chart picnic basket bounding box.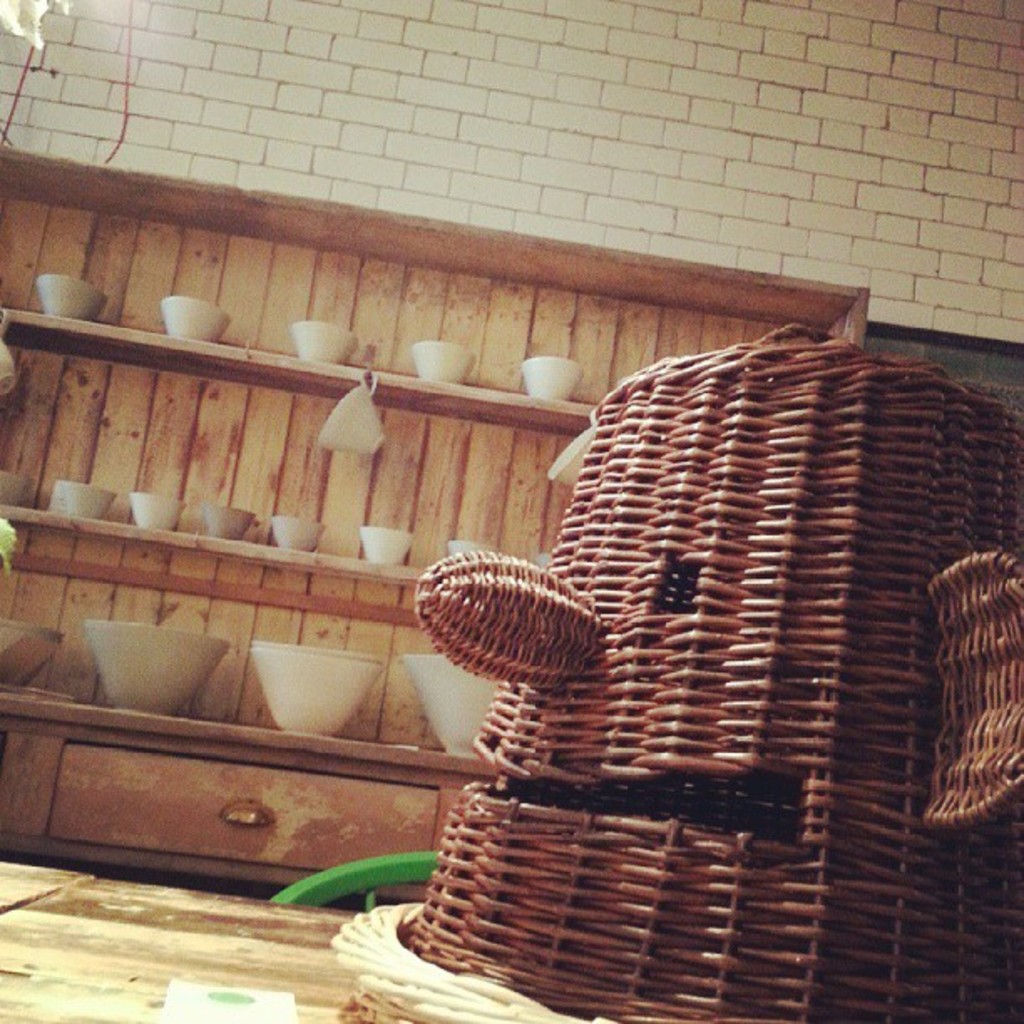
Charted: [328, 323, 1022, 1022].
